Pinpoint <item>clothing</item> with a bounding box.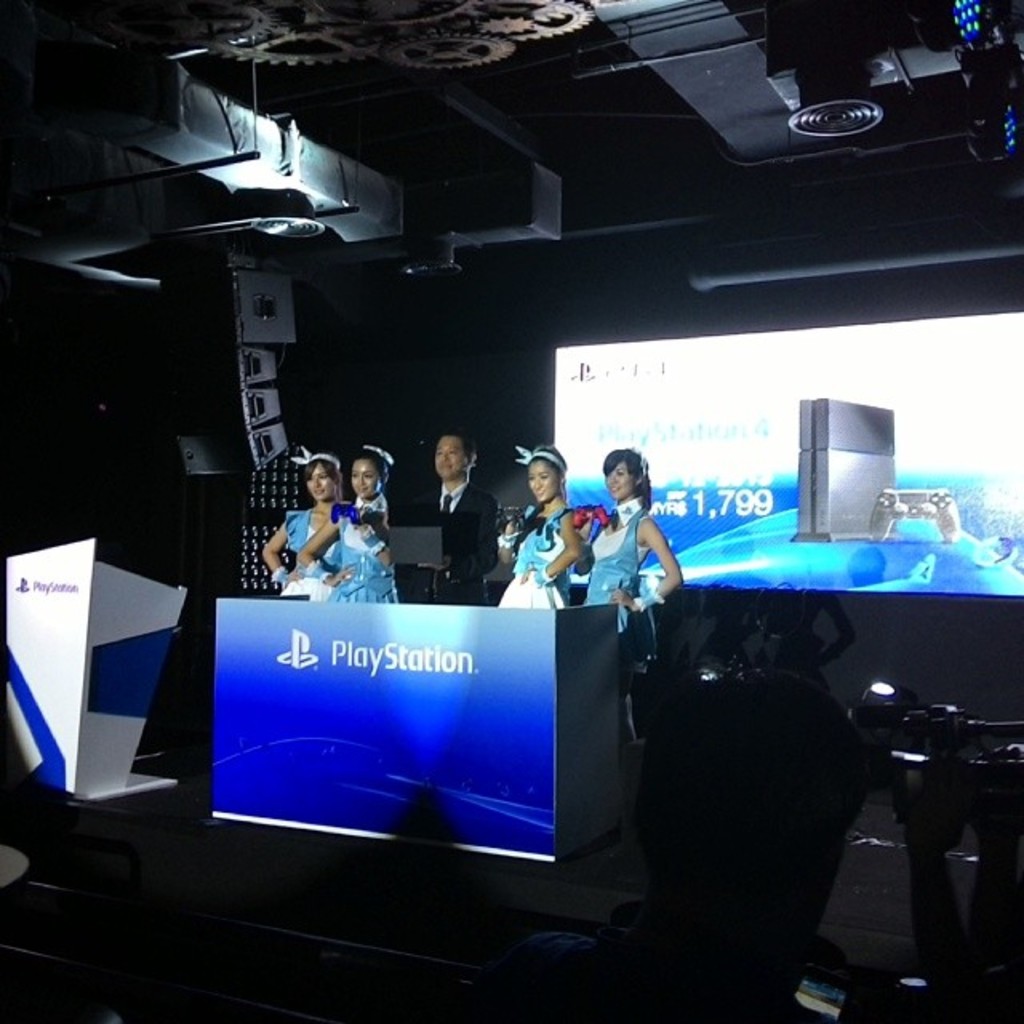
275,515,334,595.
